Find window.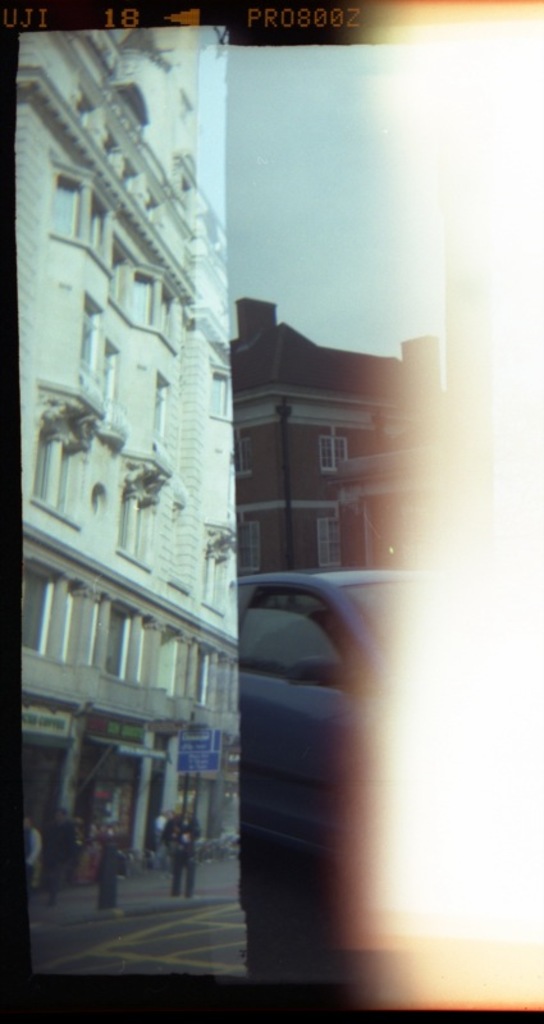
101:605:147:678.
